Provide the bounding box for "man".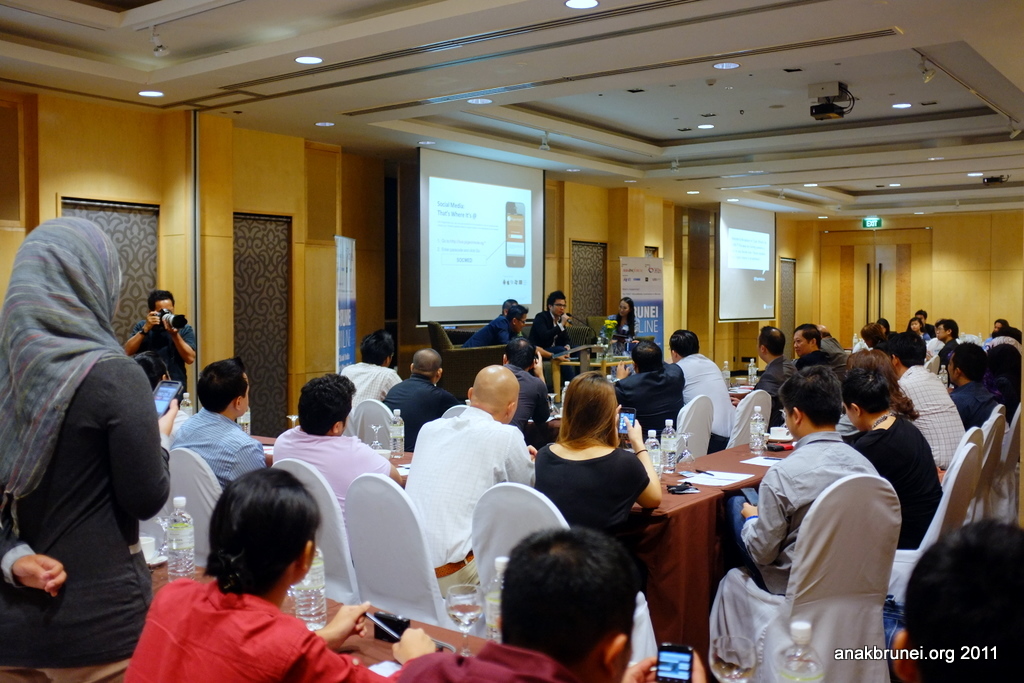
671 328 746 454.
